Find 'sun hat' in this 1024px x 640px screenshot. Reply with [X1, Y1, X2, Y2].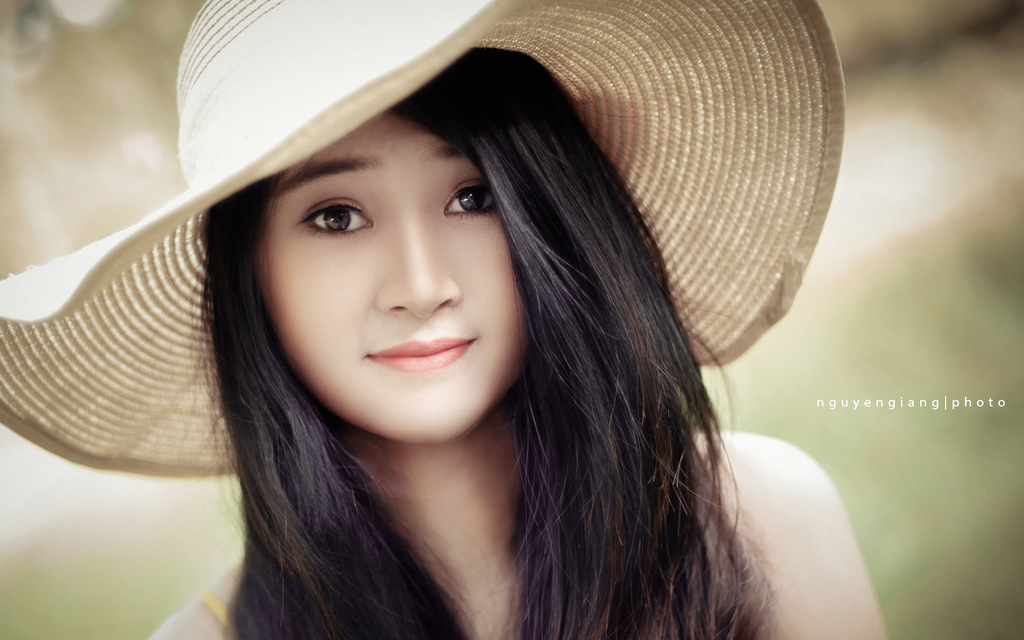
[0, 0, 847, 481].
